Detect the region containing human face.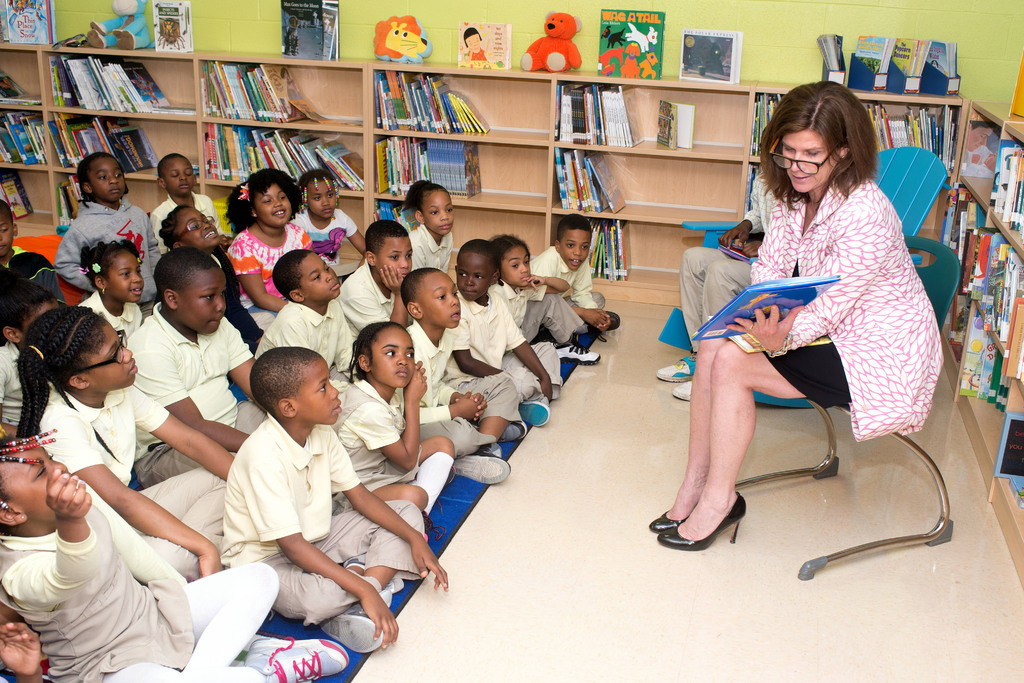
[x1=84, y1=152, x2=124, y2=202].
